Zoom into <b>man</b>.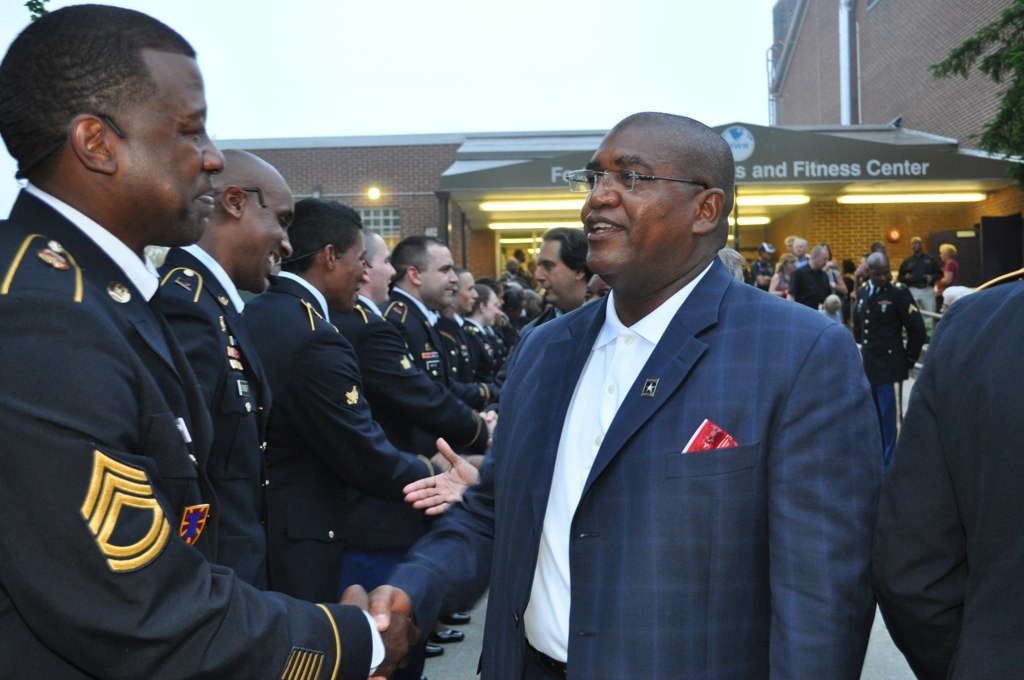
Zoom target: {"x1": 374, "y1": 226, "x2": 491, "y2": 402}.
